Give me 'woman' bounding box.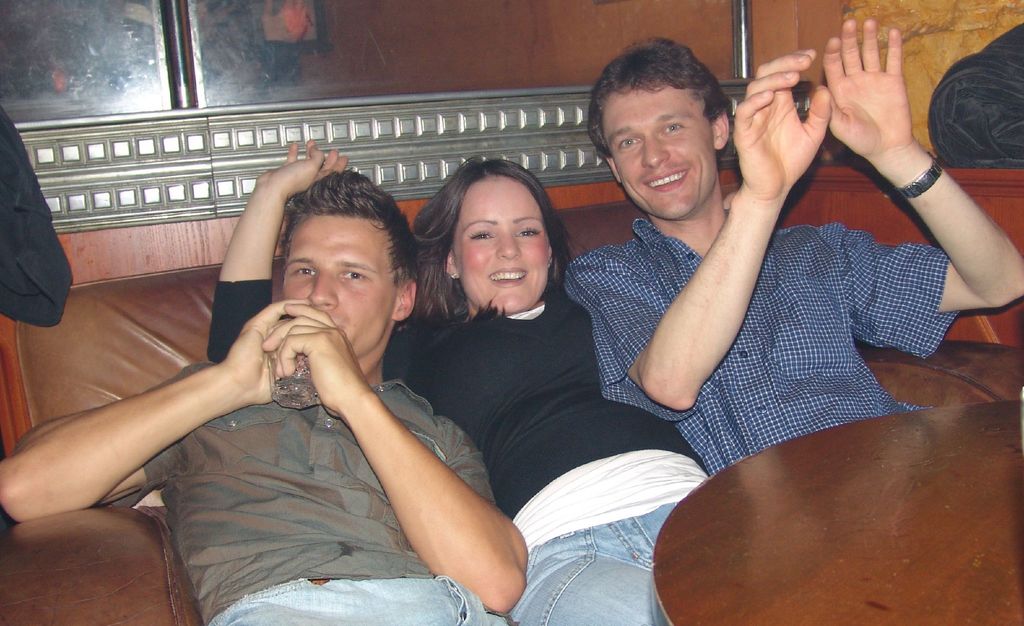
box=[202, 140, 717, 625].
